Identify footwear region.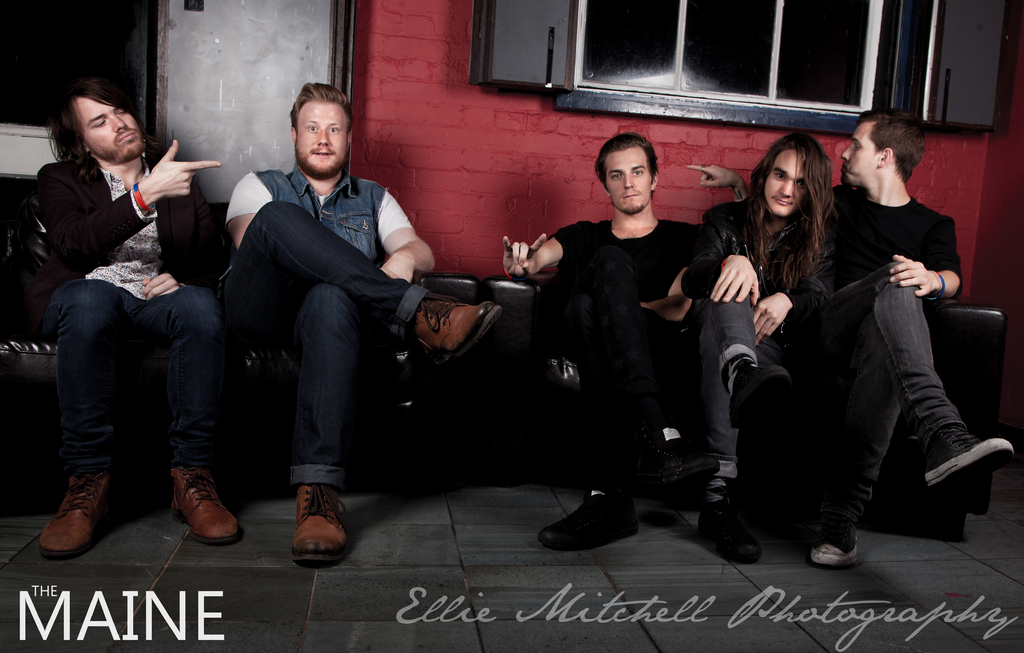
Region: x1=276 y1=489 x2=339 y2=570.
